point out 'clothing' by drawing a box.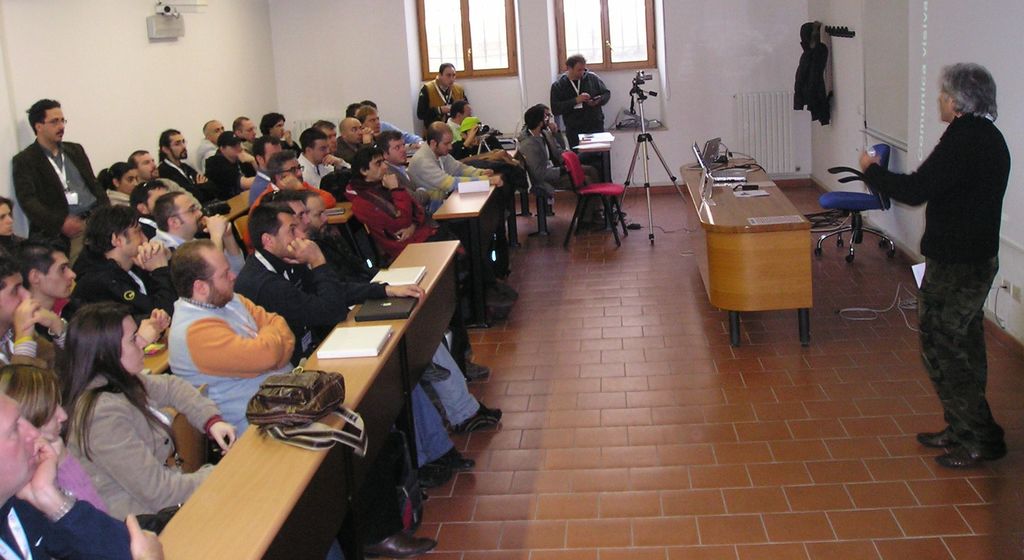
19, 141, 95, 265.
